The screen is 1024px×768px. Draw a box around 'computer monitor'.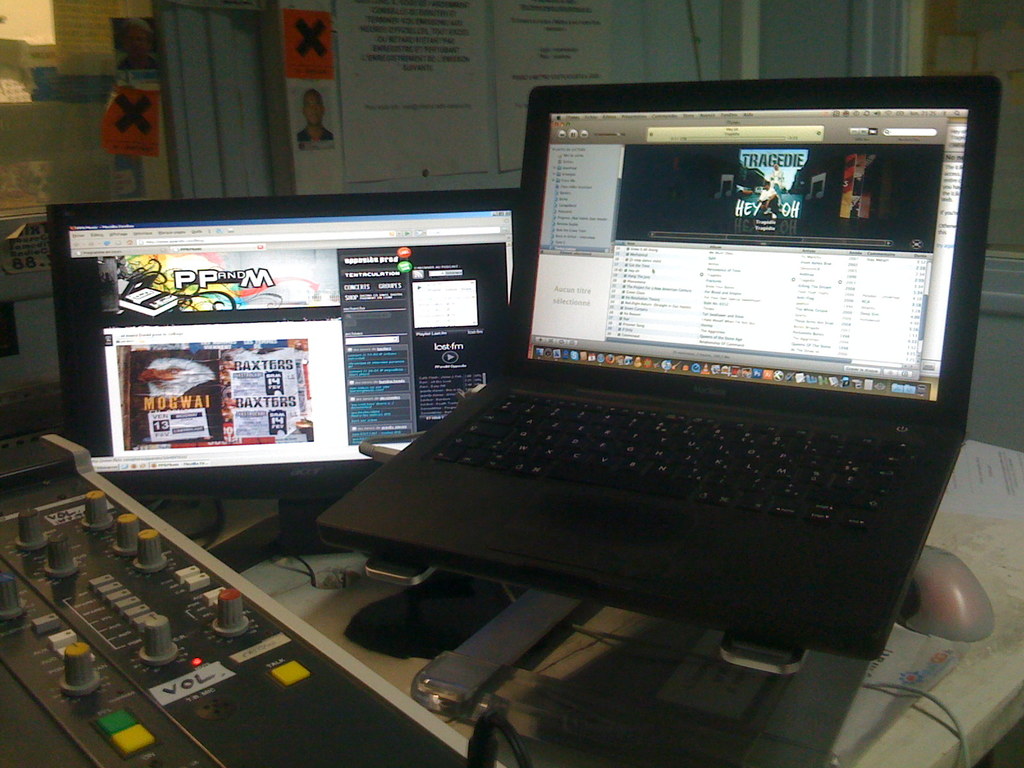
x1=43 y1=191 x2=527 y2=502.
